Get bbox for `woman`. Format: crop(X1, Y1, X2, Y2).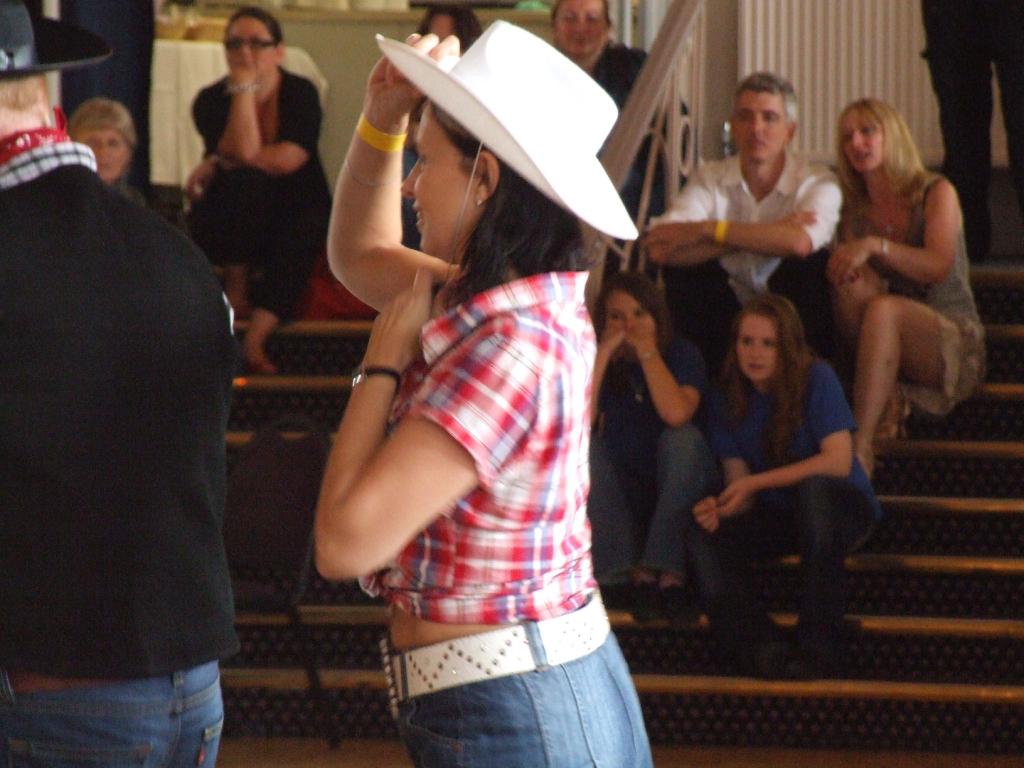
crop(179, 8, 332, 378).
